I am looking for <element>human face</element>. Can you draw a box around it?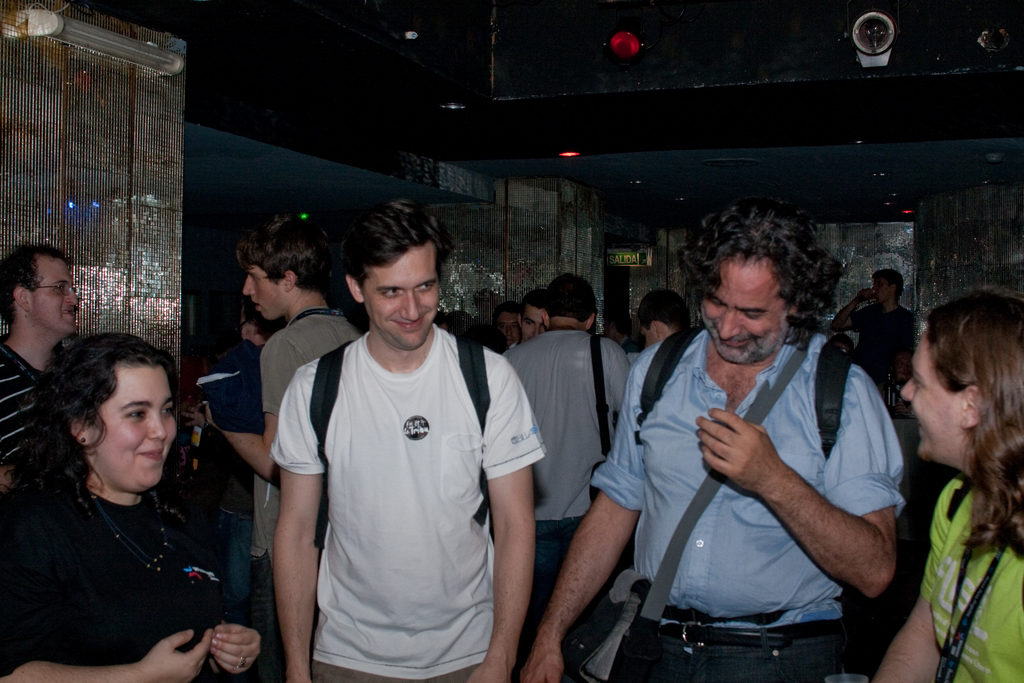
Sure, the bounding box is rect(703, 263, 787, 361).
